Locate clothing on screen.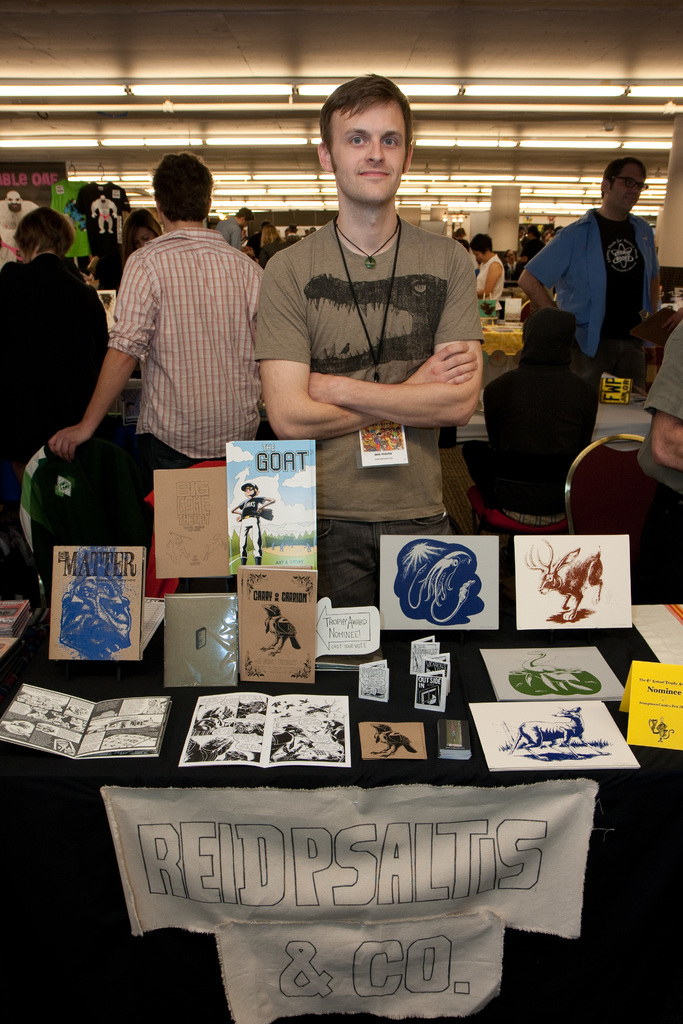
On screen at {"x1": 527, "y1": 211, "x2": 660, "y2": 371}.
